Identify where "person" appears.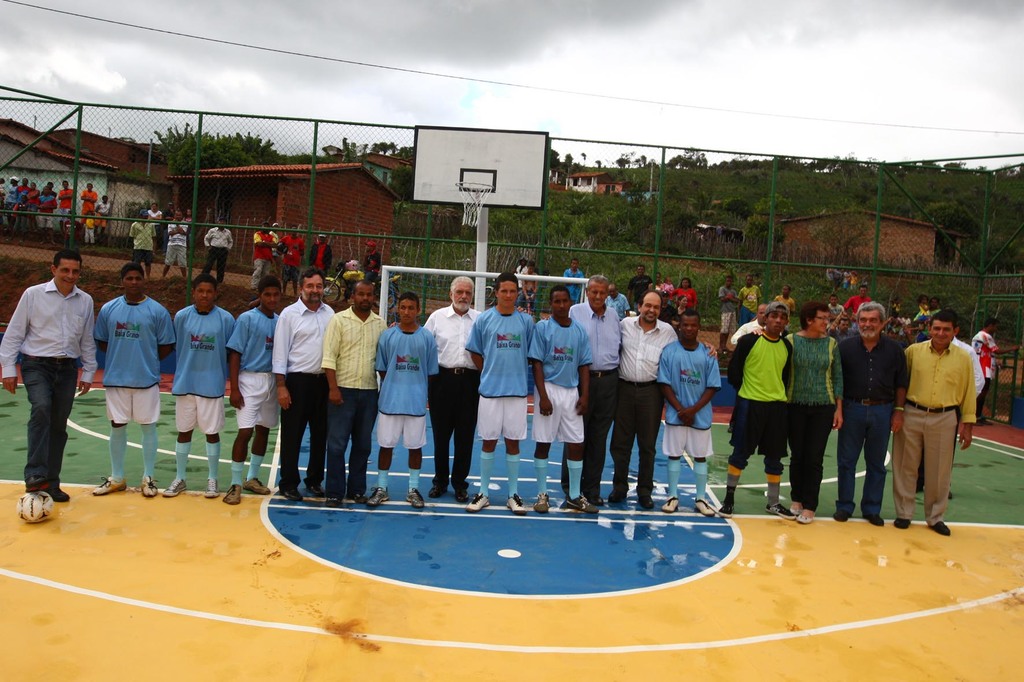
Appears at 893, 309, 979, 530.
